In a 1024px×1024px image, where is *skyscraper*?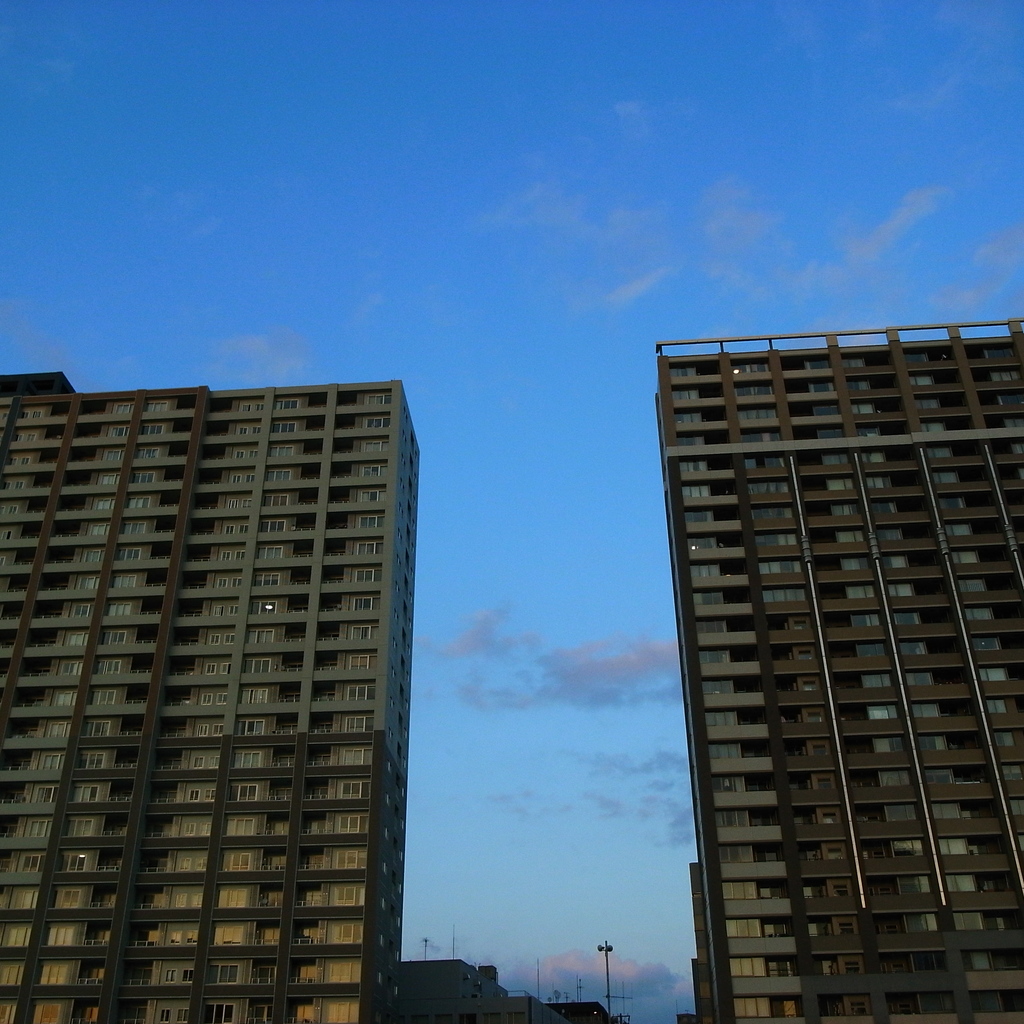
bbox=(23, 374, 472, 993).
